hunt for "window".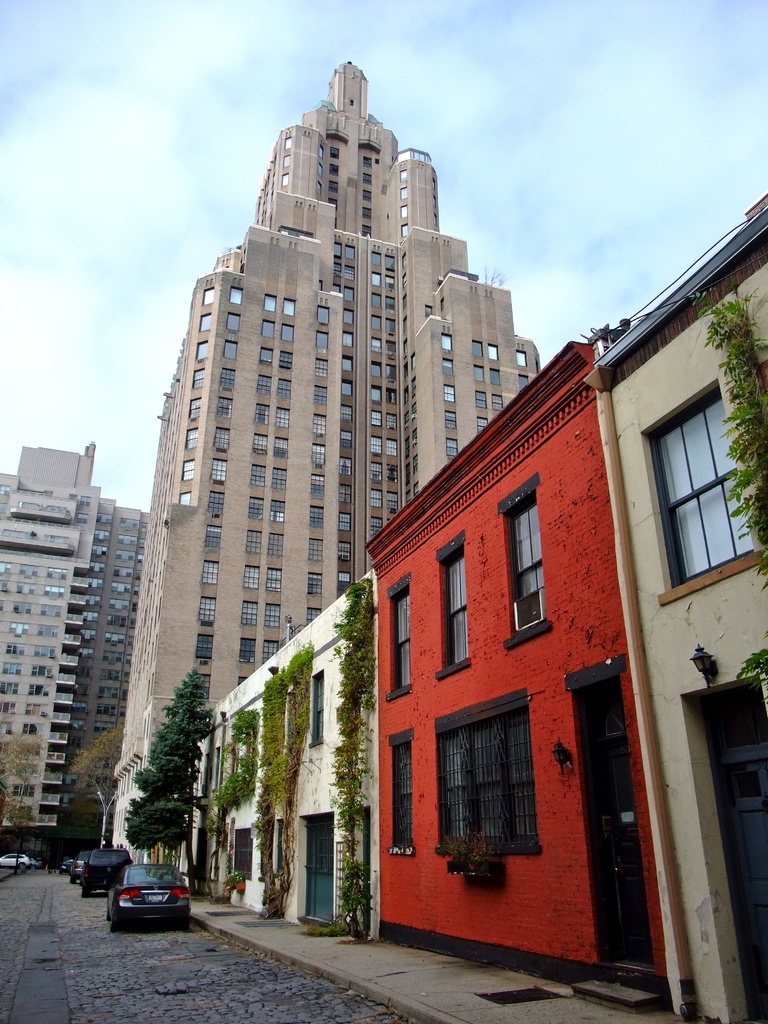
Hunted down at BBox(389, 464, 398, 480).
